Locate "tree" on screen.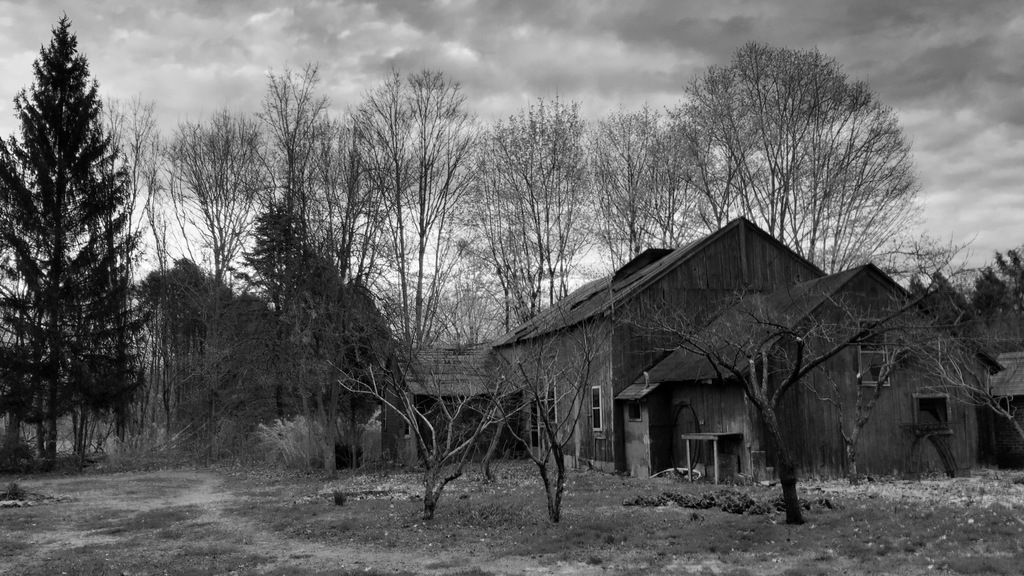
On screen at (left=885, top=313, right=1023, bottom=448).
